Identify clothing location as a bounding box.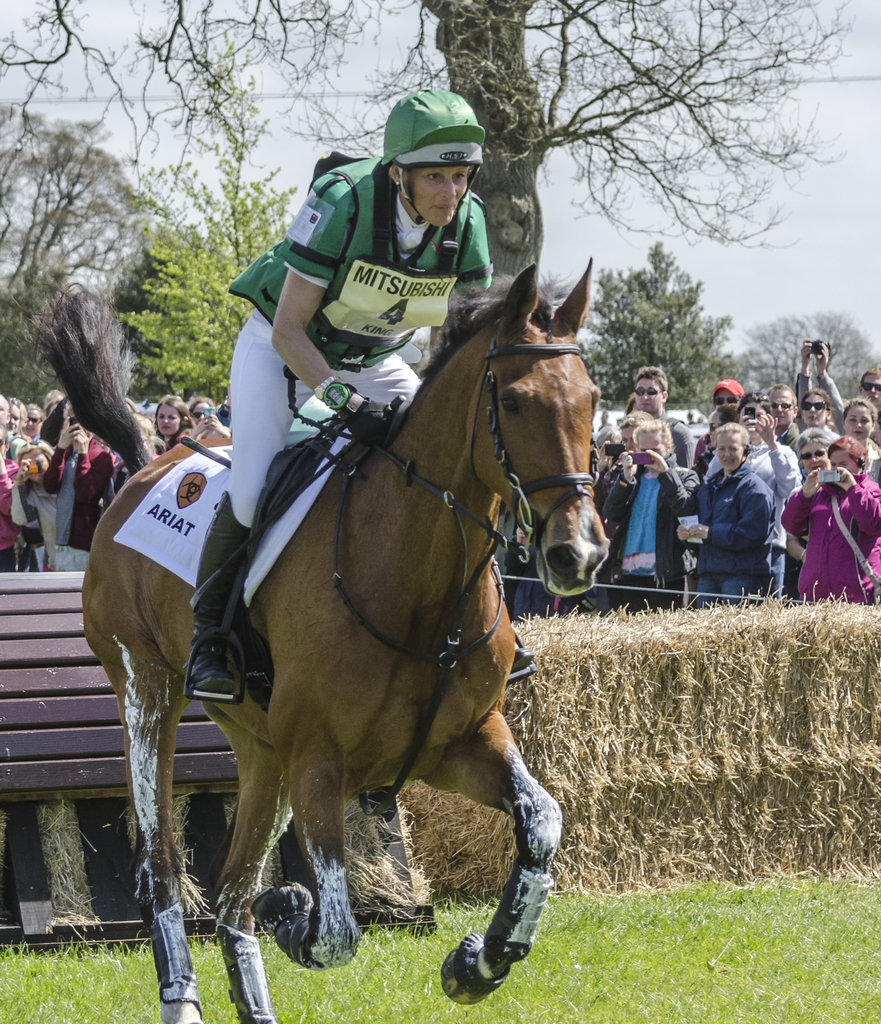
pyautogui.locateOnScreen(694, 424, 710, 481).
